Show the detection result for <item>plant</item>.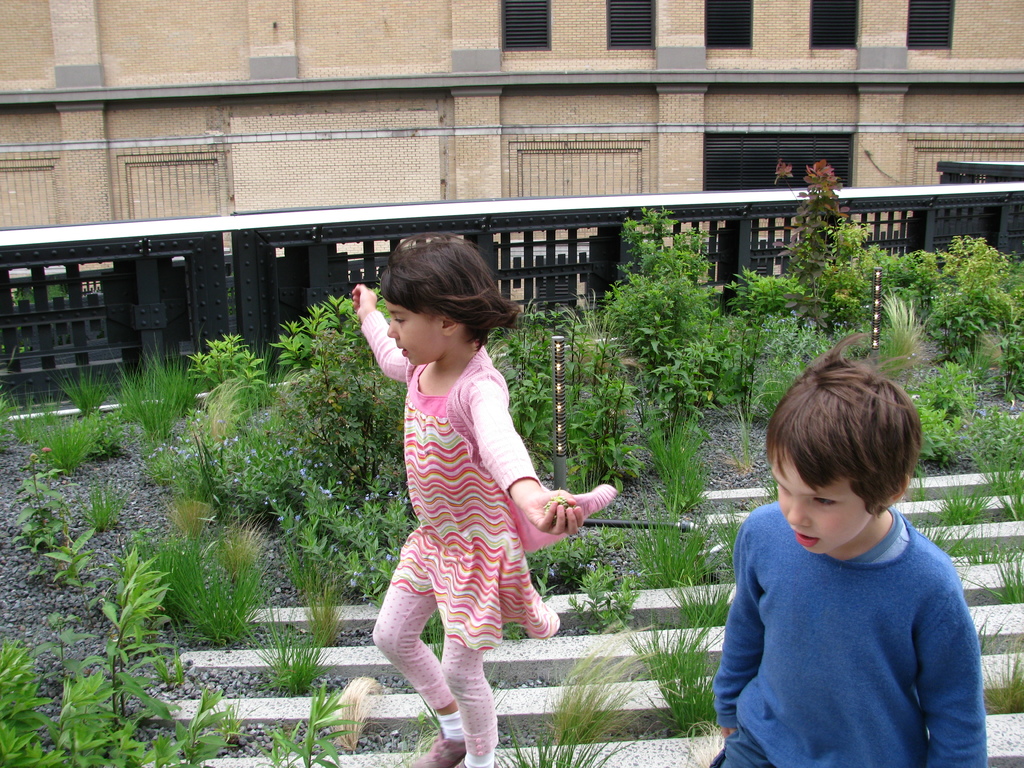
<box>641,394,714,515</box>.
